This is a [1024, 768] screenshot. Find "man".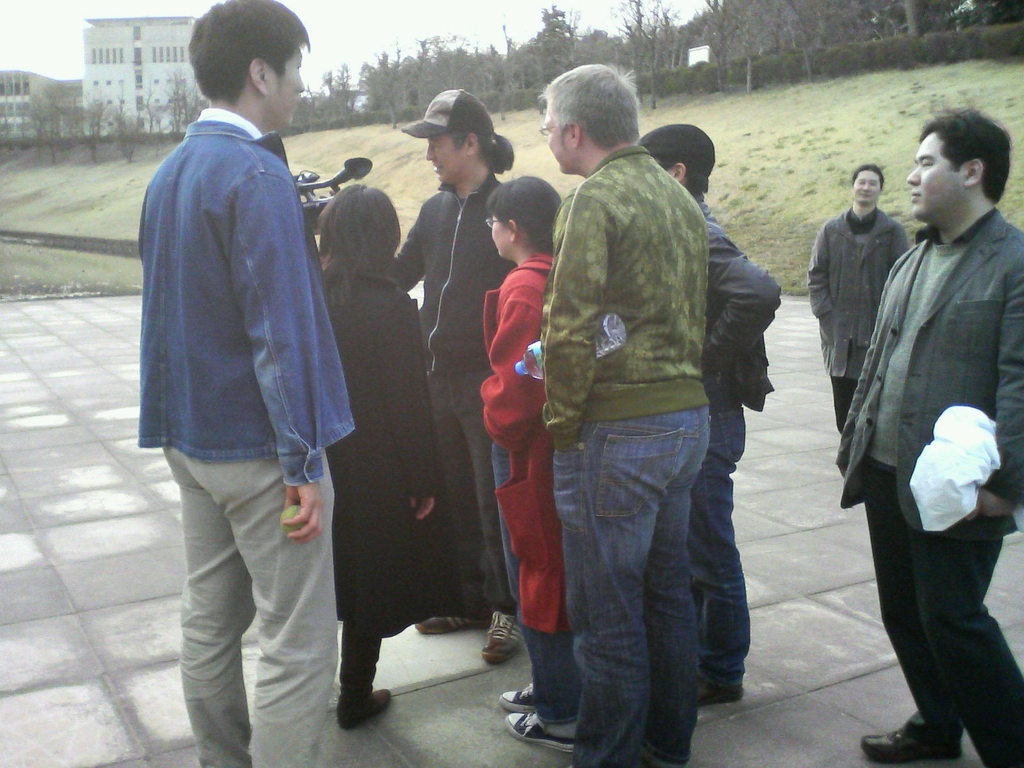
Bounding box: select_region(136, 0, 349, 767).
